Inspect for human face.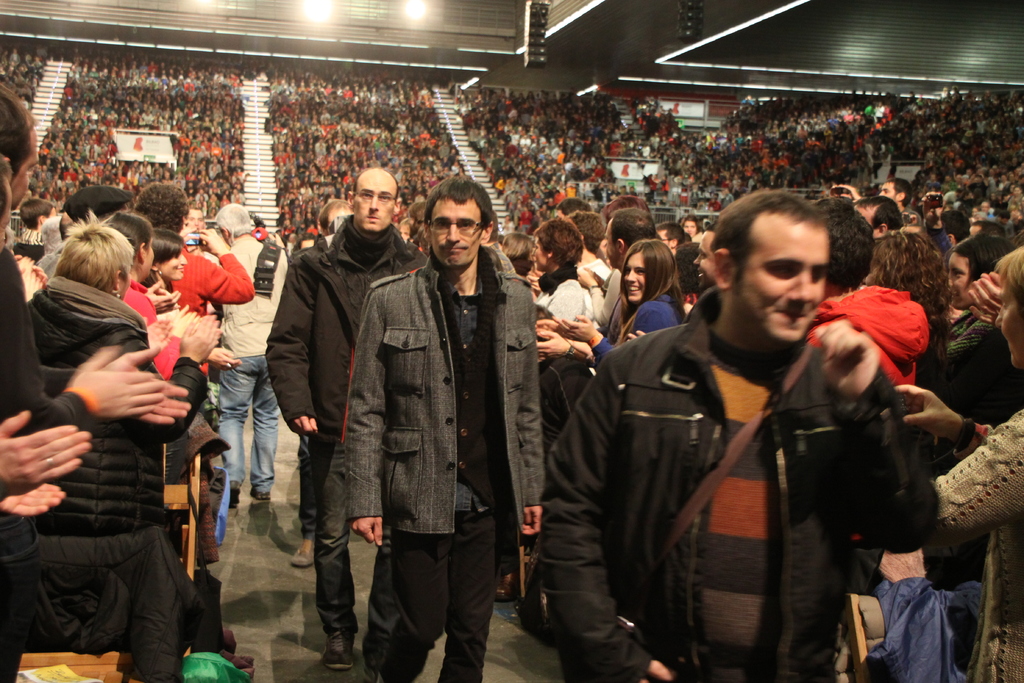
Inspection: region(430, 198, 481, 266).
